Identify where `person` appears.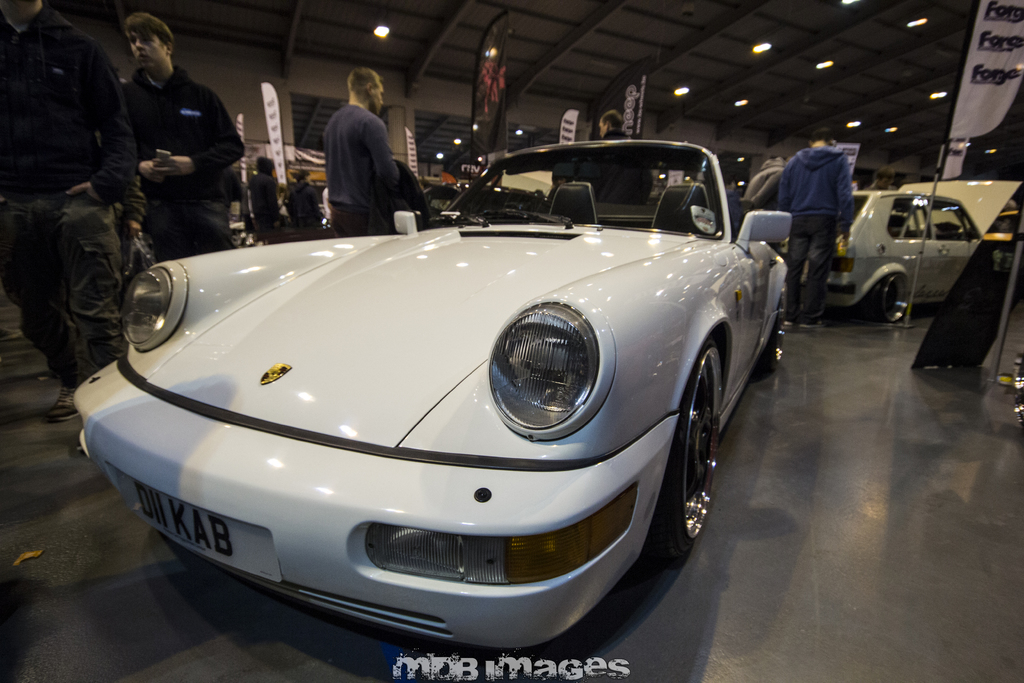
Appears at <bbox>860, 165, 900, 193</bbox>.
